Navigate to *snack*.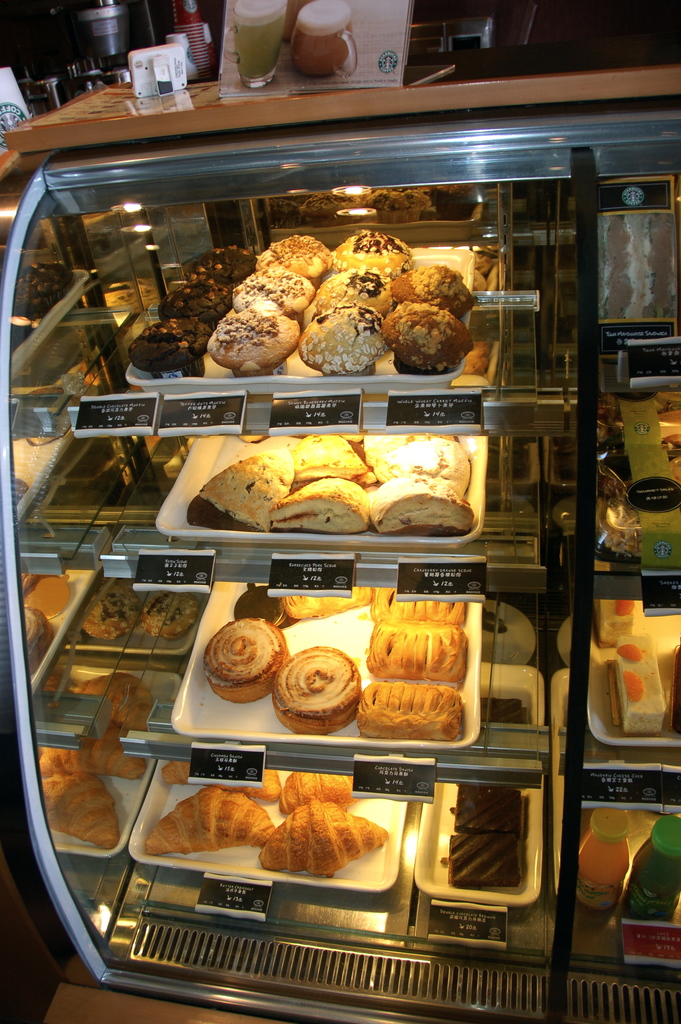
Navigation target: region(138, 594, 204, 646).
